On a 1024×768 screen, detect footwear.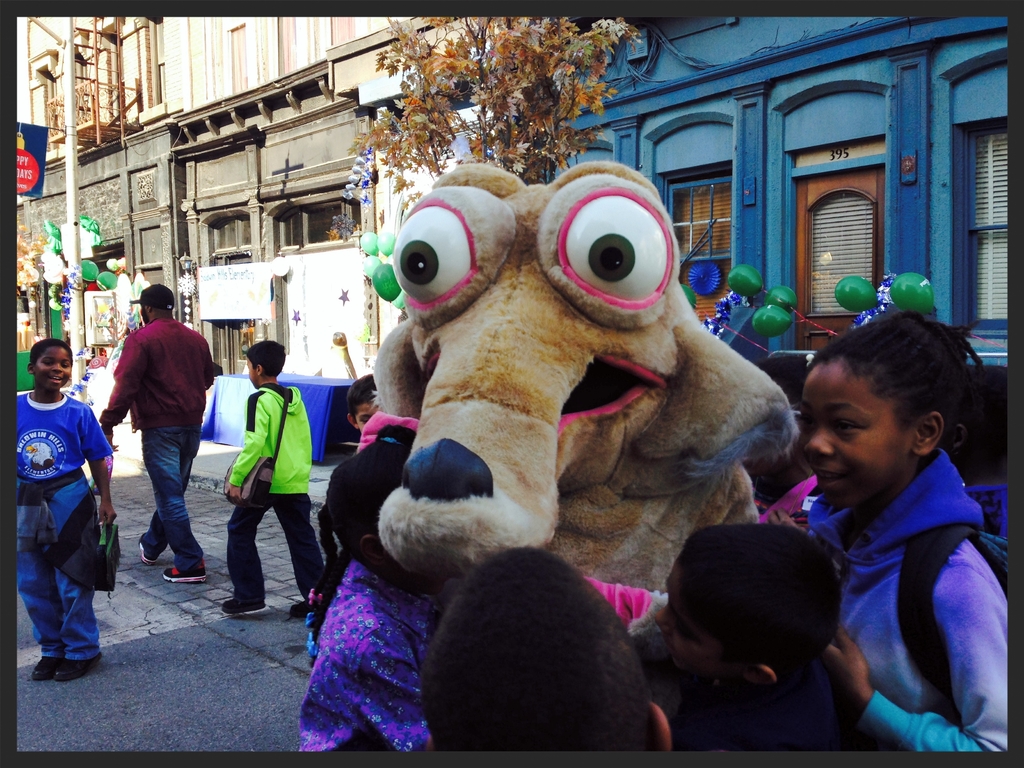
l=160, t=559, r=208, b=580.
